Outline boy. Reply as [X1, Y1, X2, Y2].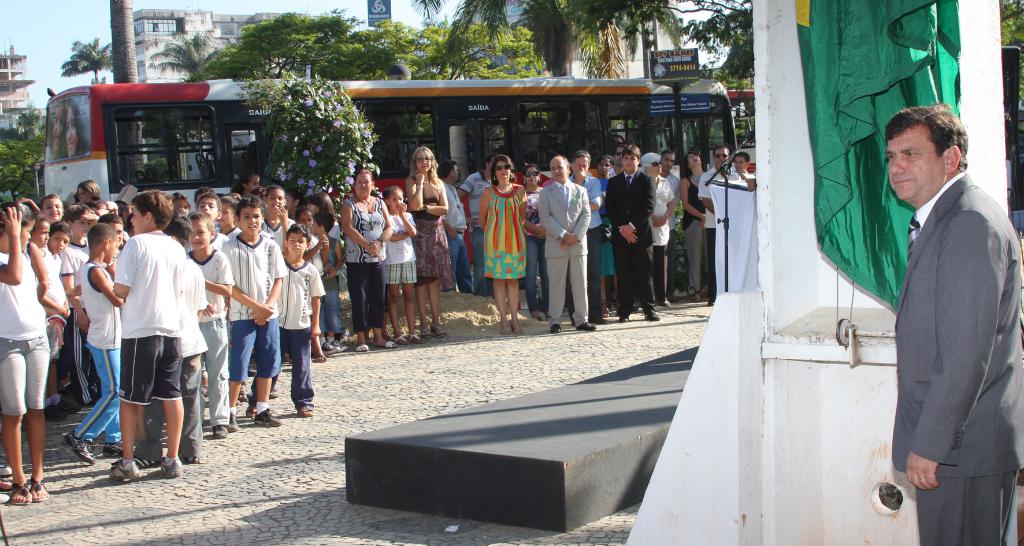
[309, 211, 349, 344].
